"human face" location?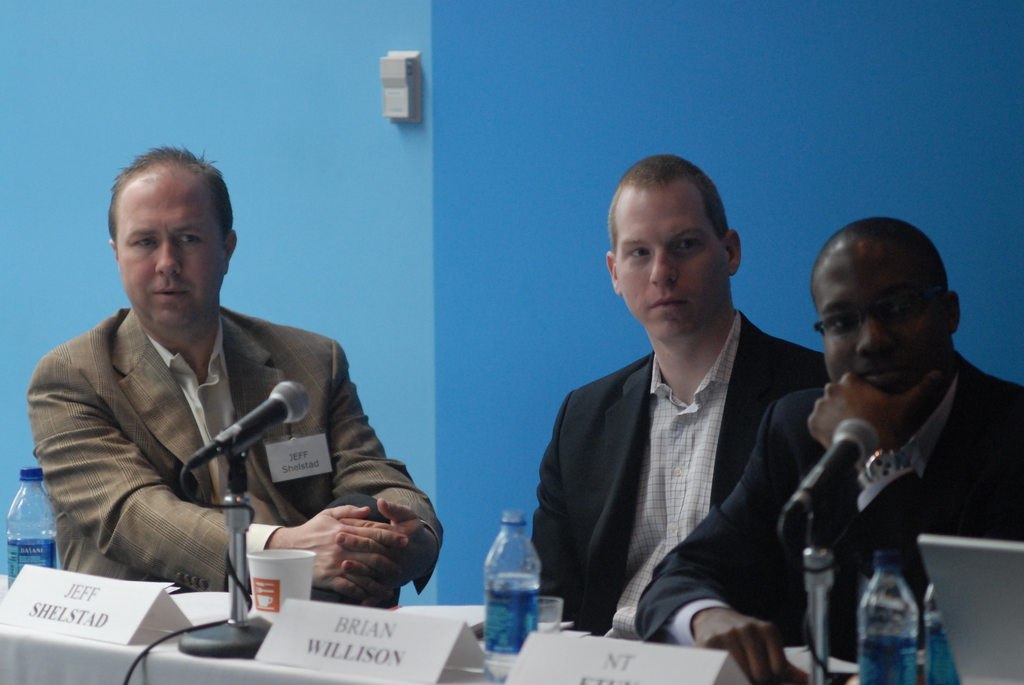
rect(118, 175, 225, 331)
